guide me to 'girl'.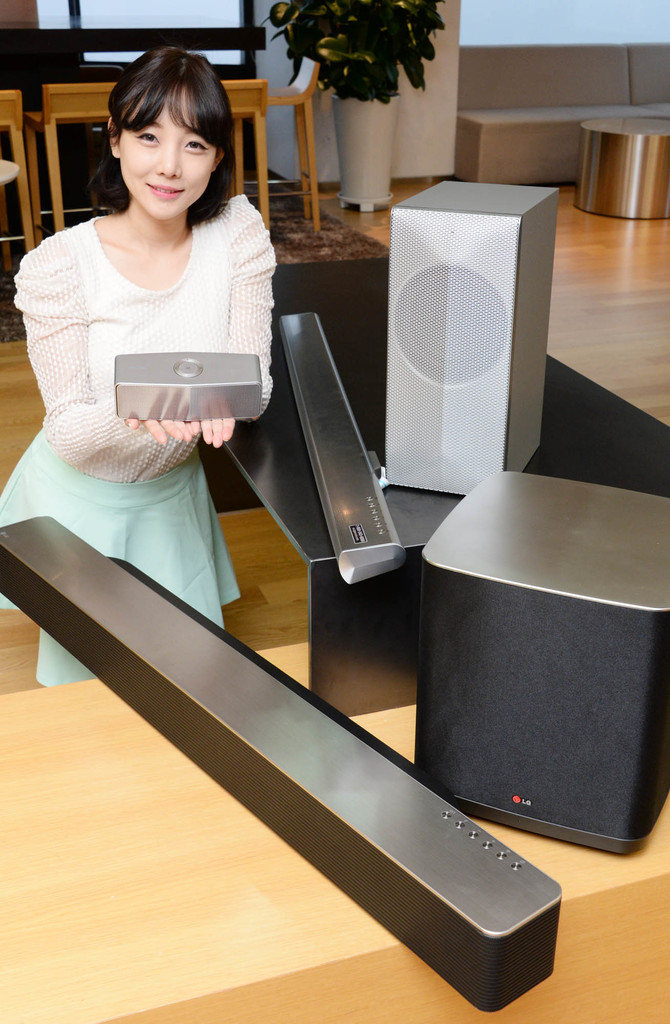
Guidance: region(0, 50, 275, 685).
